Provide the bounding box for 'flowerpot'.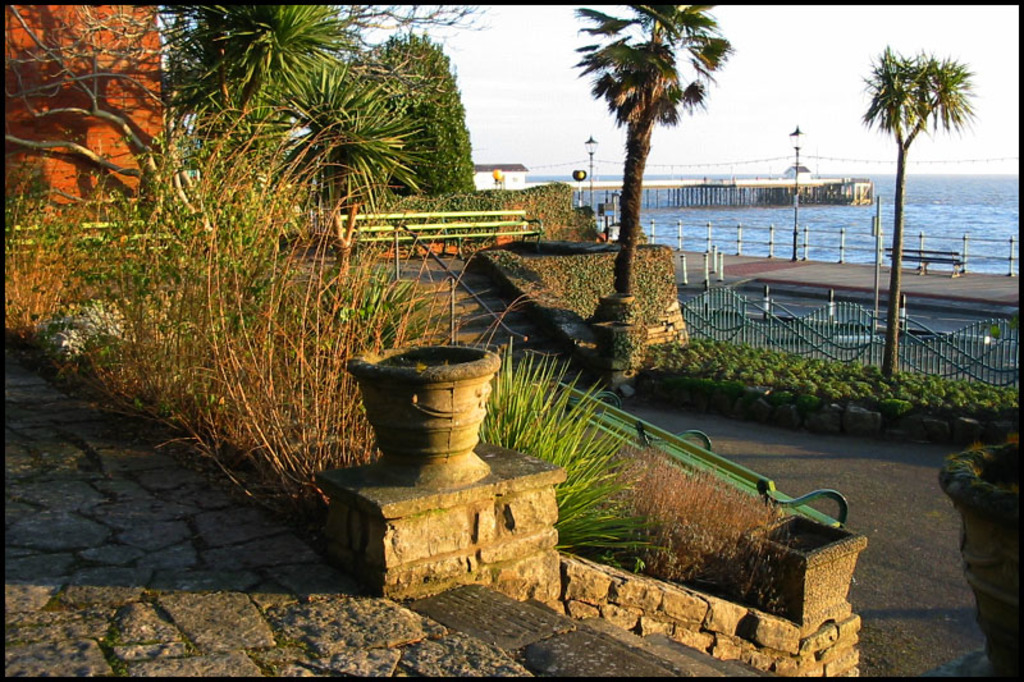
(361,344,506,488).
